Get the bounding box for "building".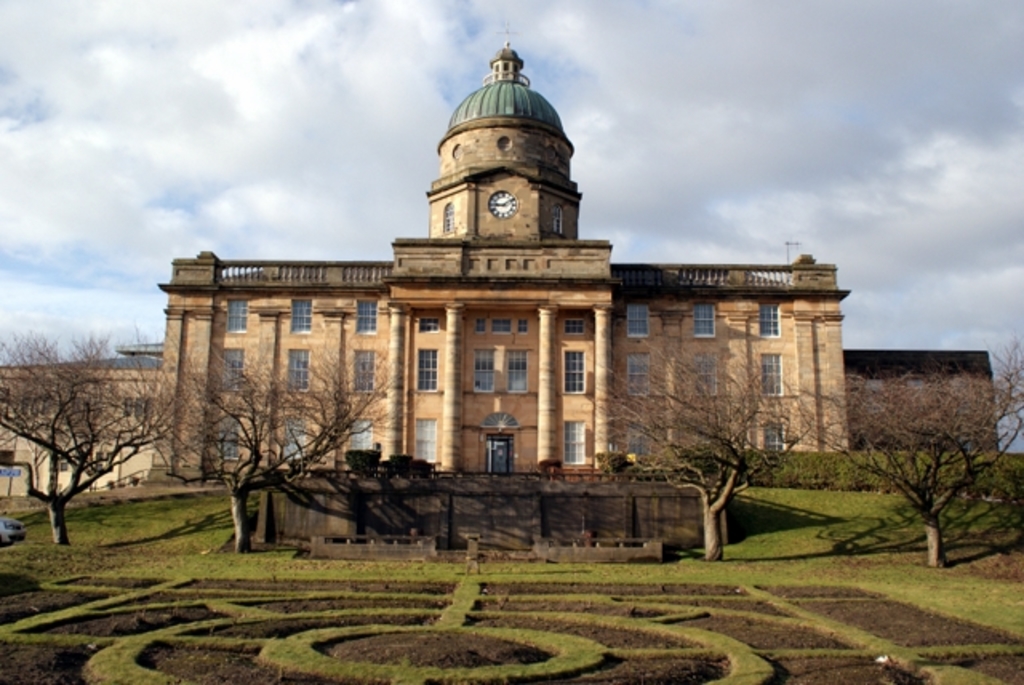
0/38/1003/491.
